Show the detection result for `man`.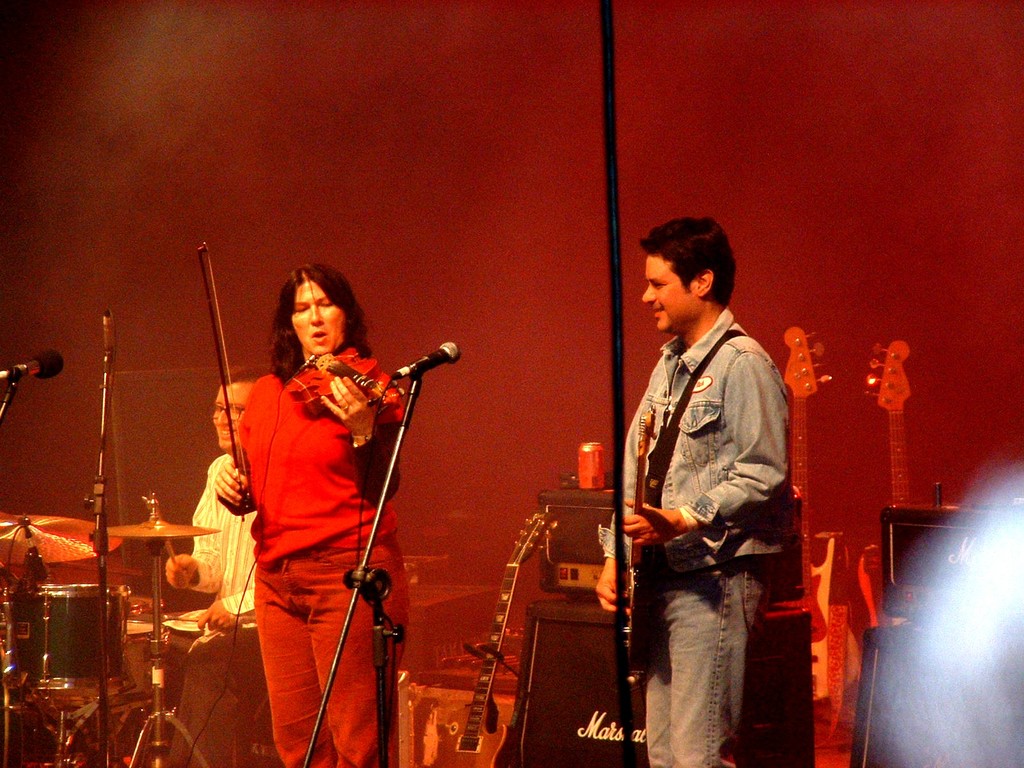
[left=120, top=360, right=273, bottom=767].
